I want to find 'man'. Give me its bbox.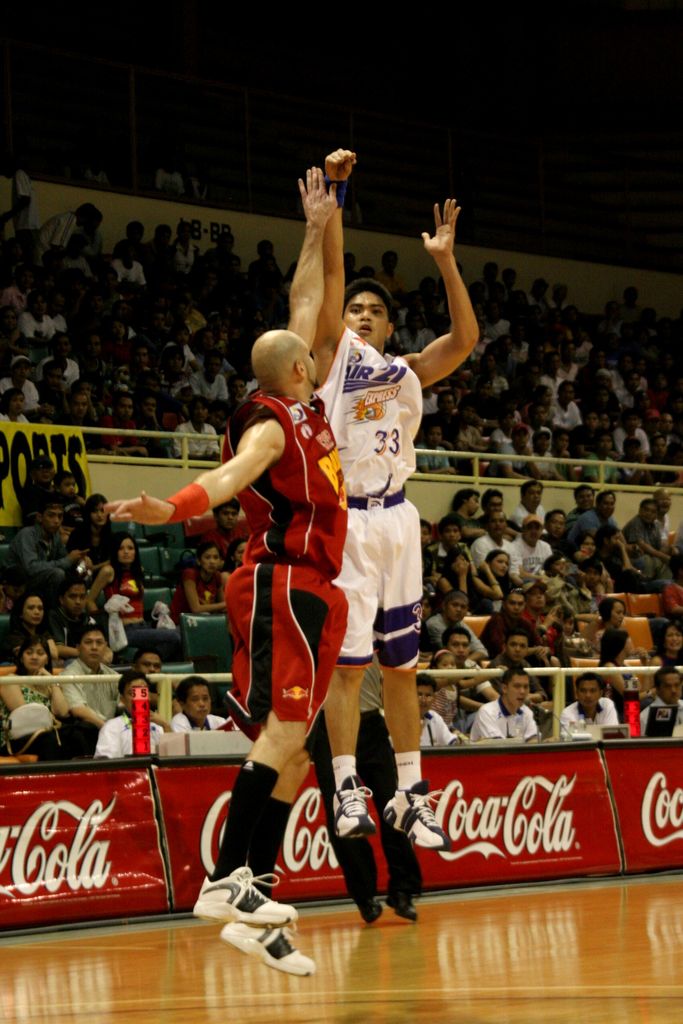
[315, 182, 481, 856].
